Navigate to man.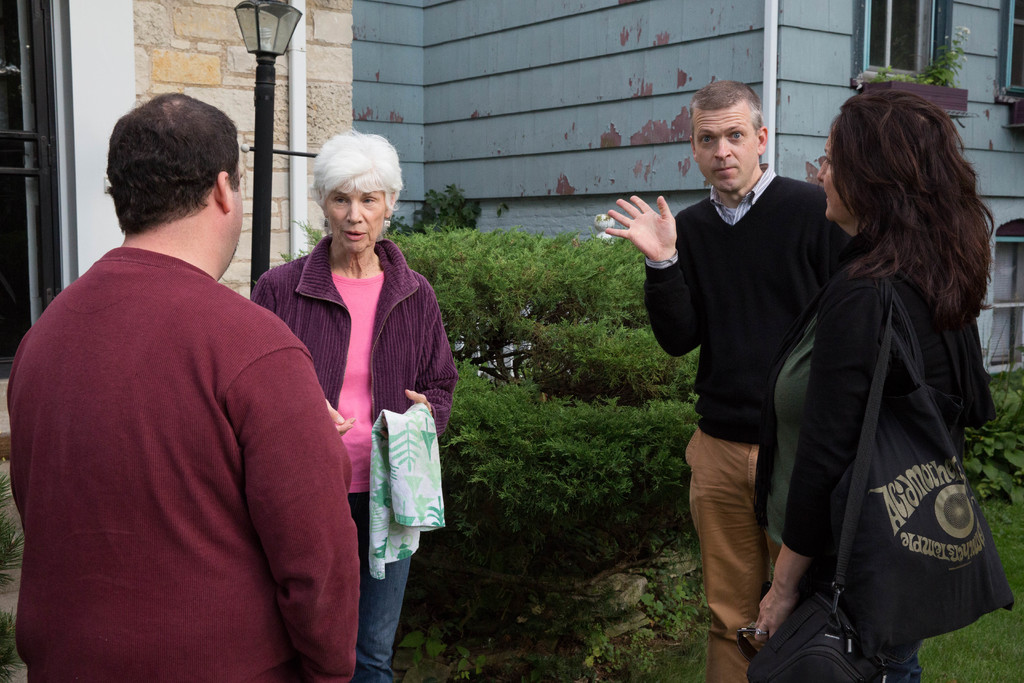
Navigation target: select_region(604, 78, 870, 682).
